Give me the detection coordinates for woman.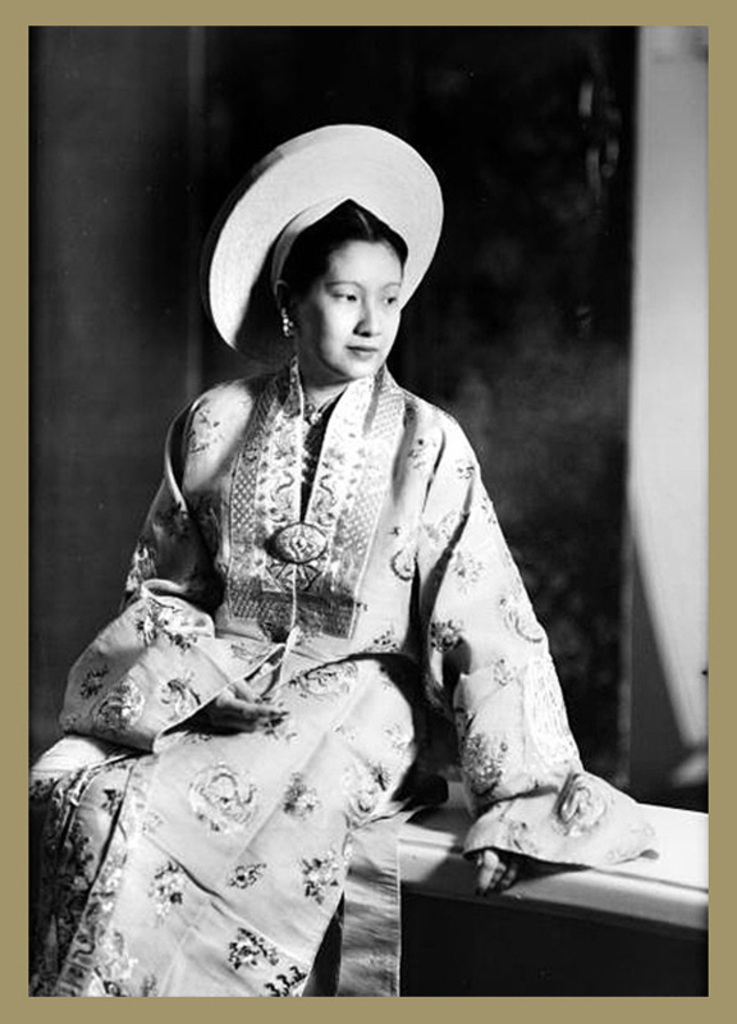
[left=42, top=125, right=681, bottom=995].
